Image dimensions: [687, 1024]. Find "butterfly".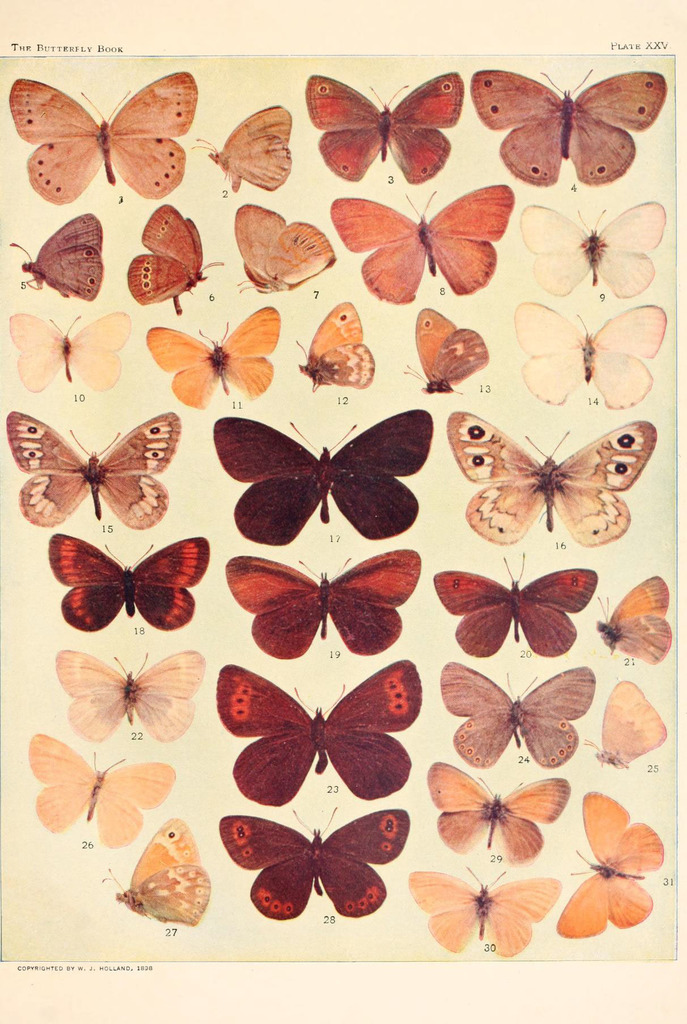
(30, 727, 179, 853).
